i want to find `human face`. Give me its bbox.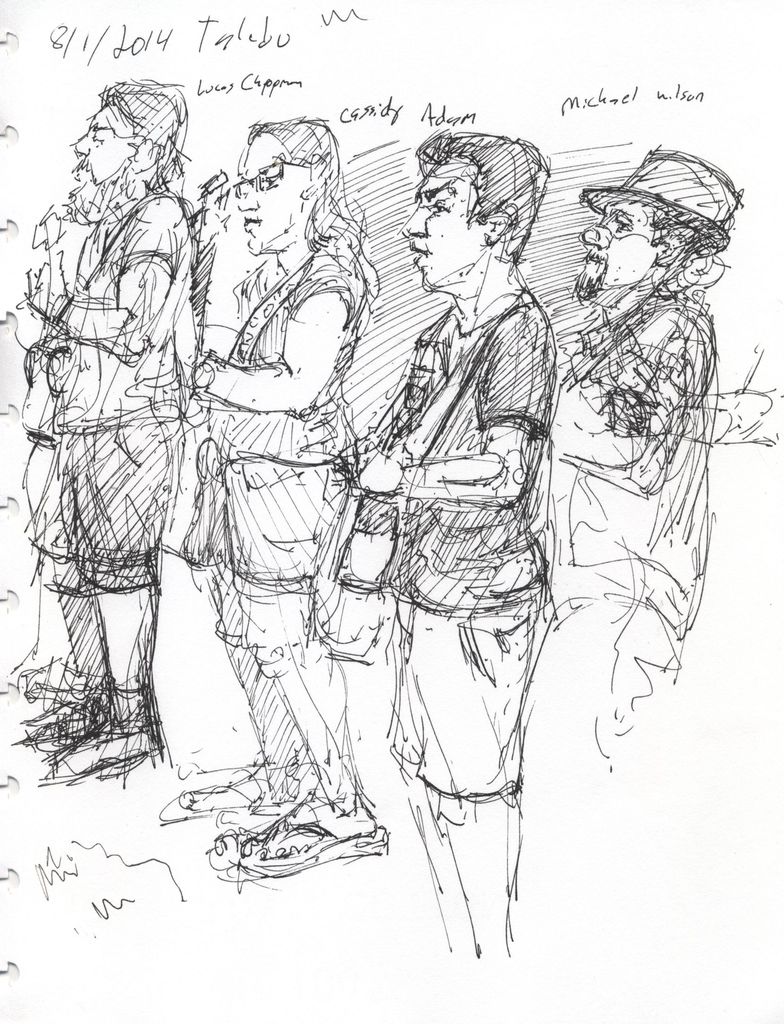
[239, 129, 309, 250].
